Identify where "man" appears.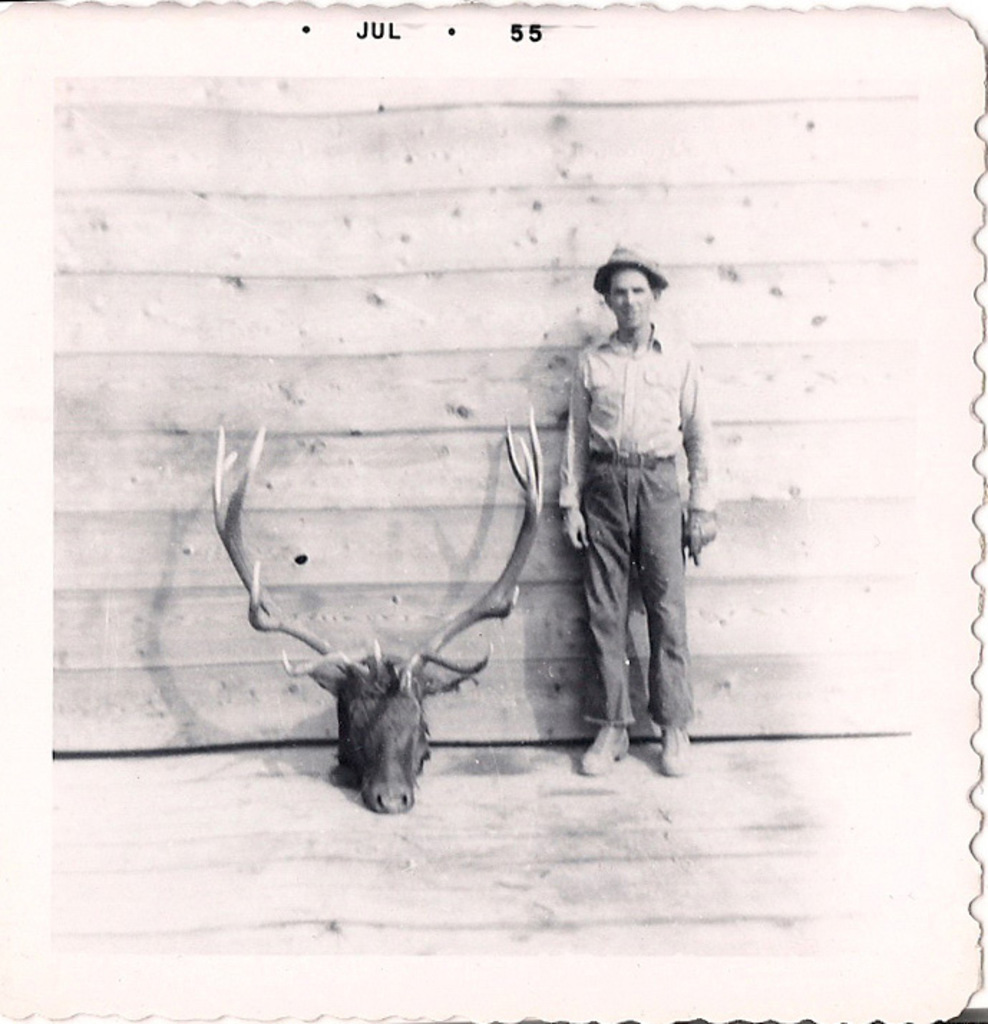
Appears at [left=546, top=234, right=717, bottom=786].
